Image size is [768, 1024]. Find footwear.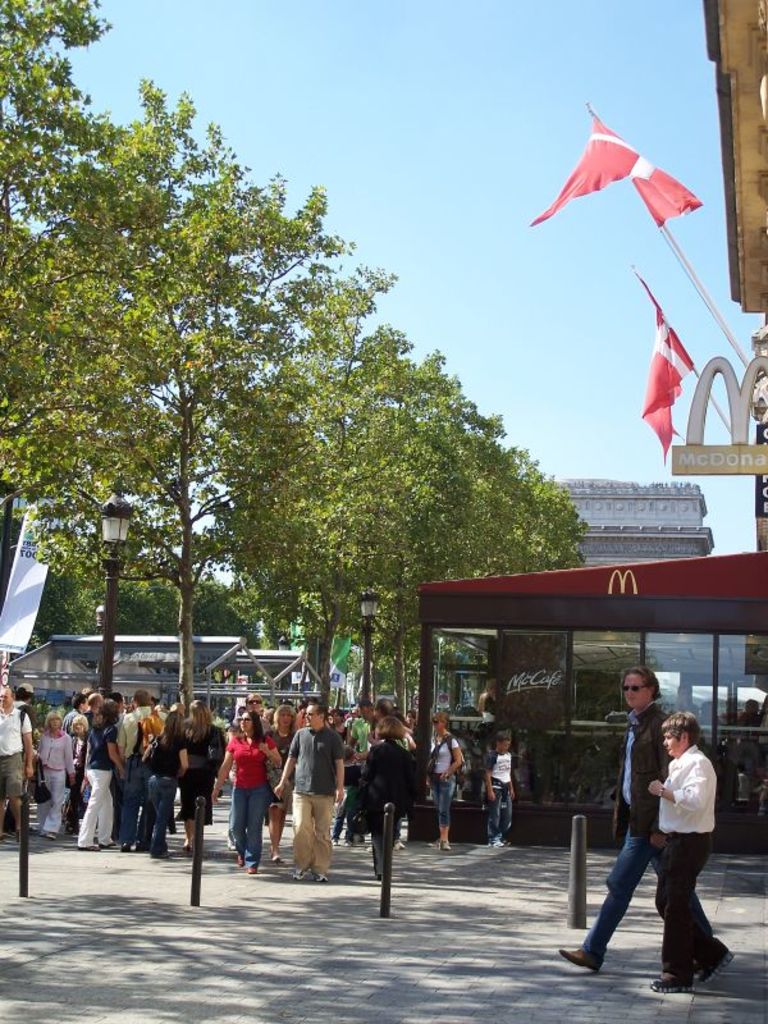
BBox(289, 864, 310, 882).
